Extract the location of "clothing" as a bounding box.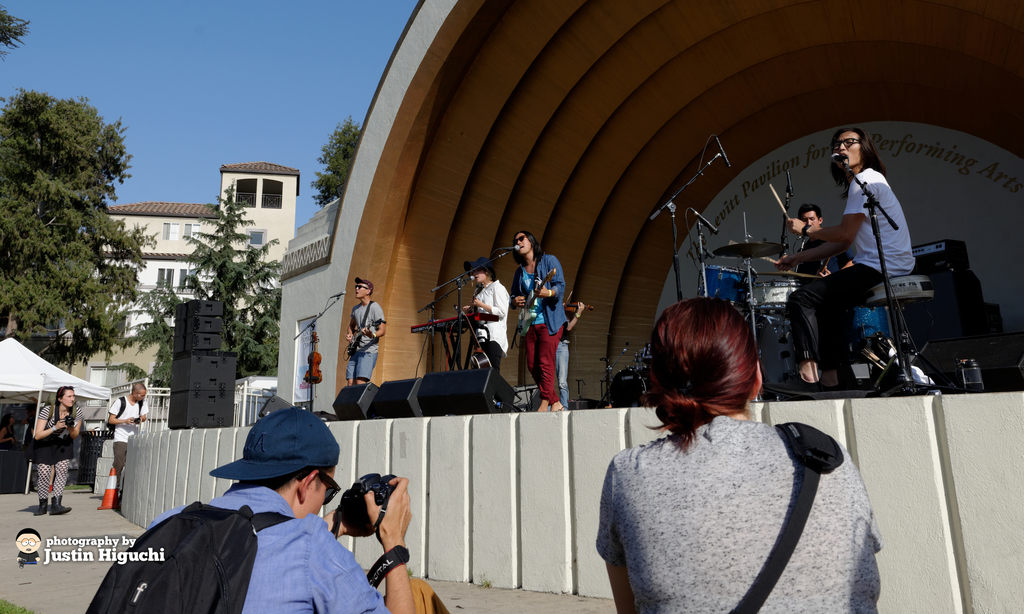
bbox=[99, 391, 156, 445].
